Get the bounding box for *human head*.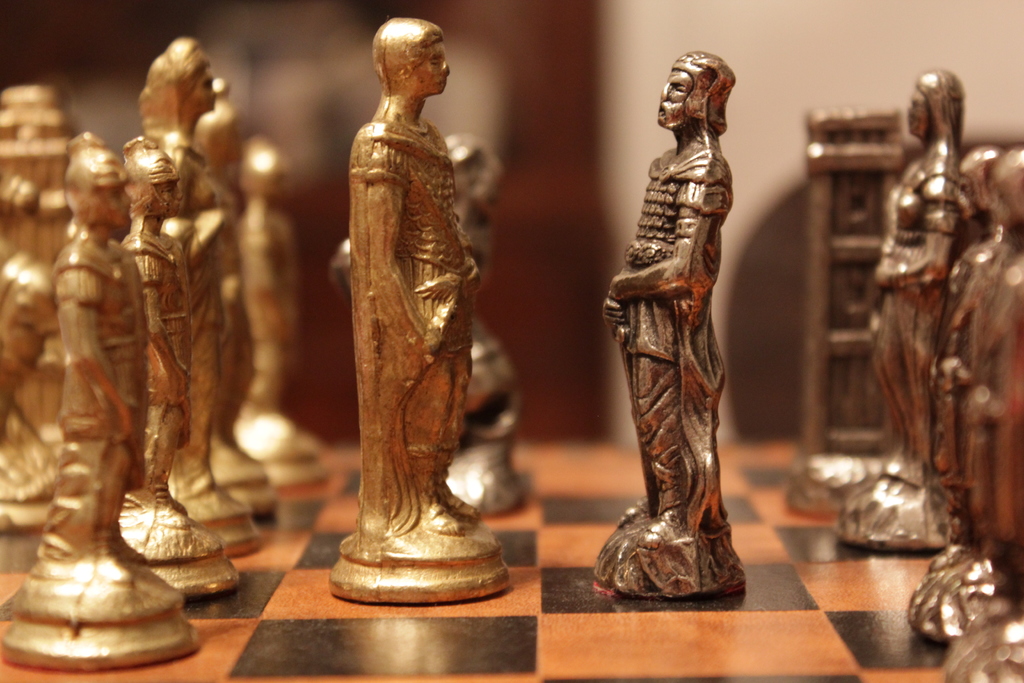
l=906, t=69, r=964, b=138.
